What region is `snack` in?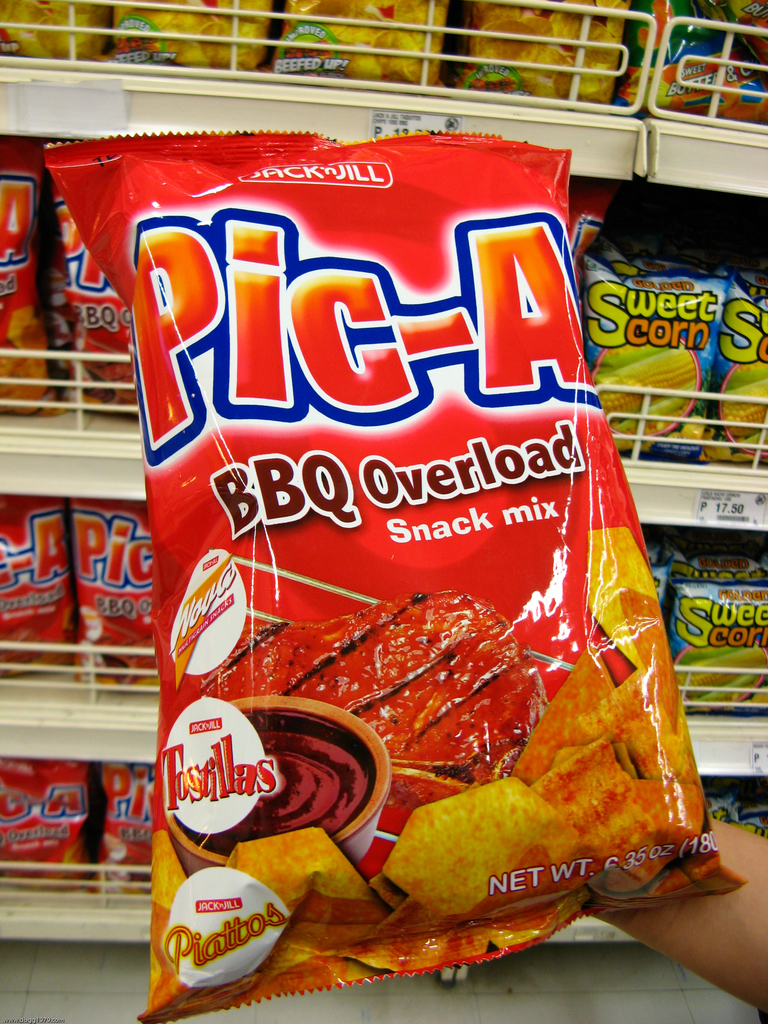
x1=0, y1=132, x2=65, y2=414.
